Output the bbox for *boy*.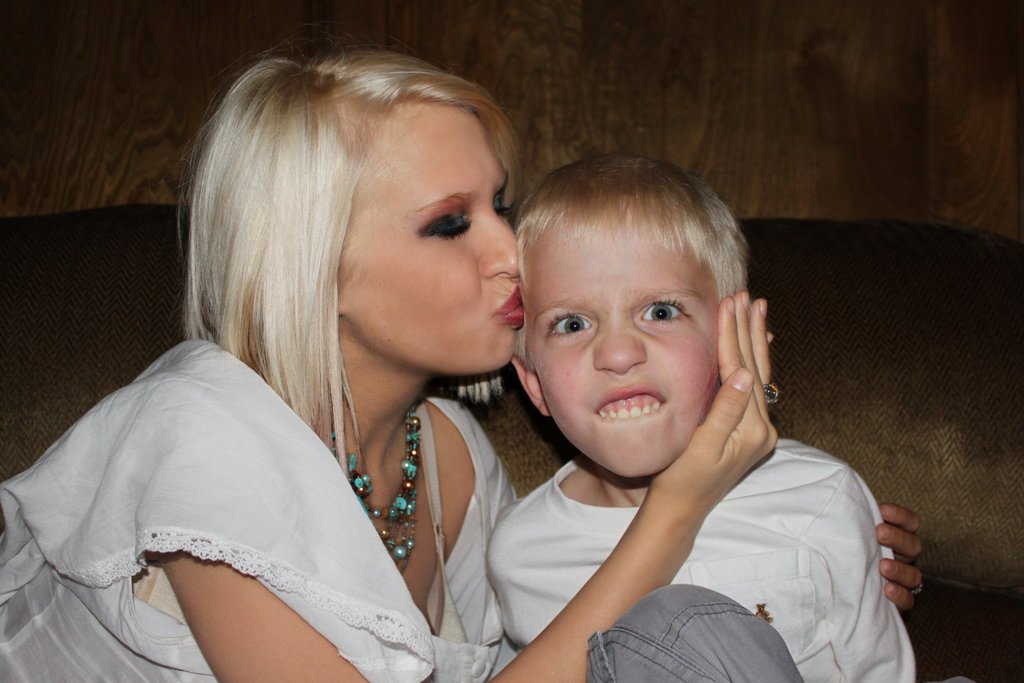
x1=477 y1=154 x2=930 y2=682.
